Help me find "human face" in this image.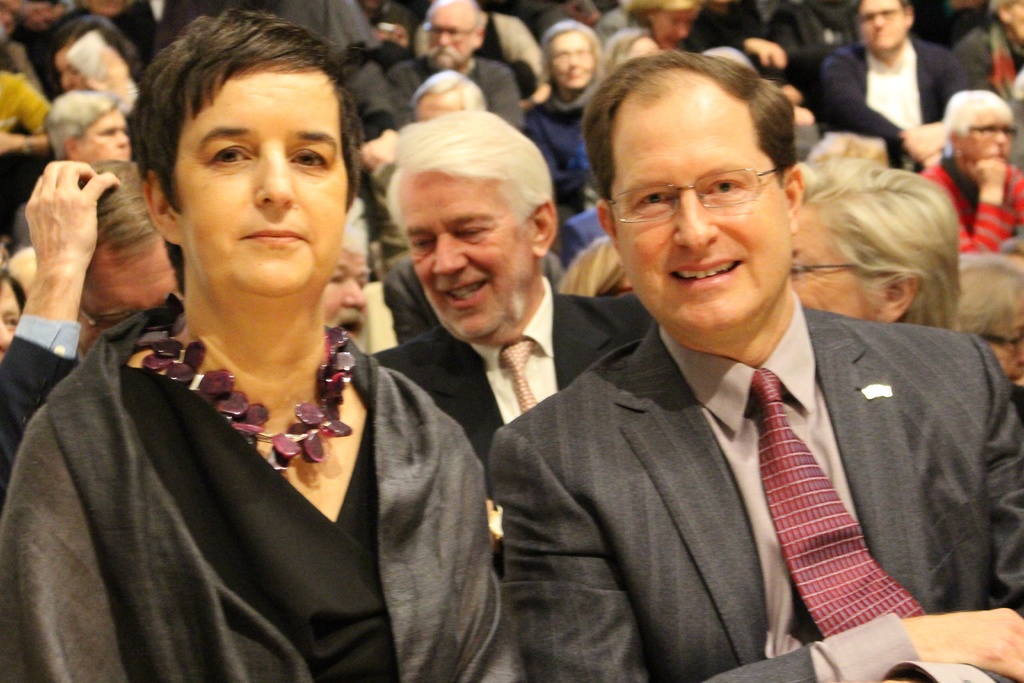
Found it: (x1=610, y1=98, x2=790, y2=341).
